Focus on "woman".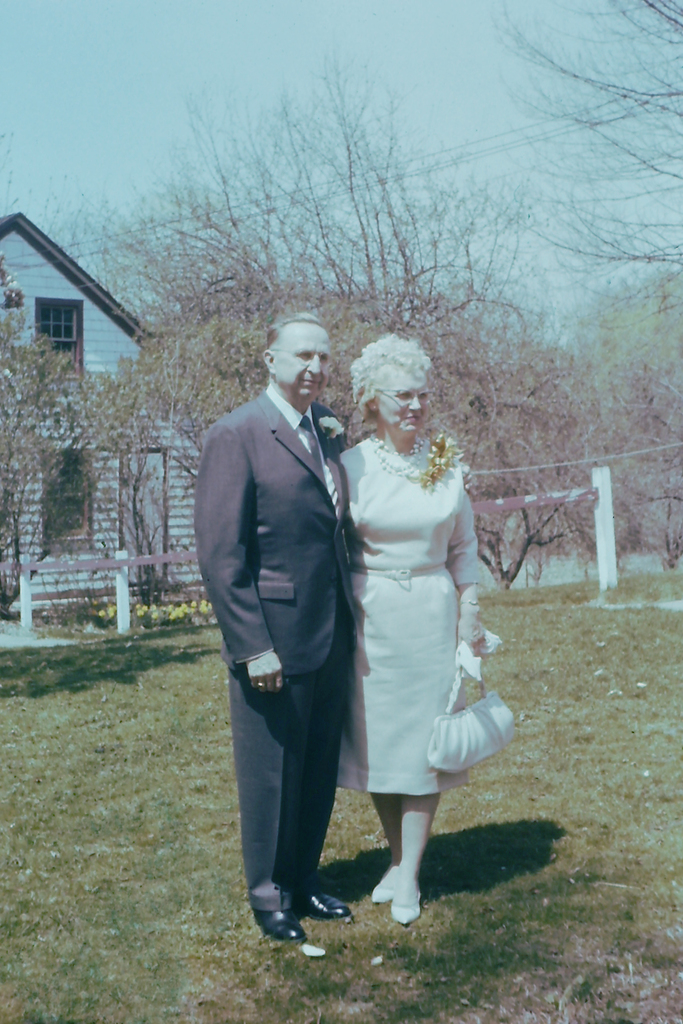
Focused at bbox=(323, 337, 511, 923).
